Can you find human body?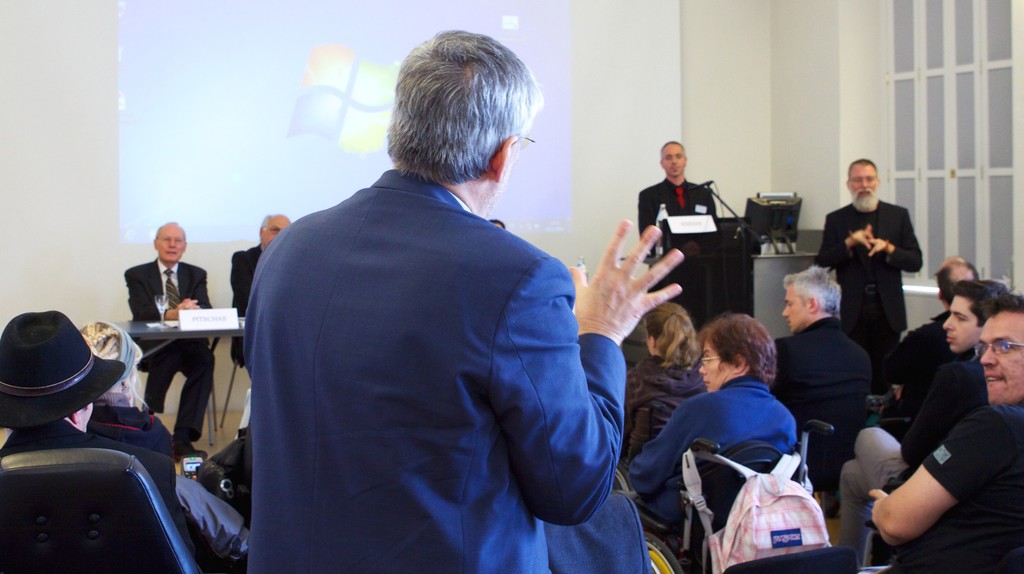
Yes, bounding box: x1=866, y1=296, x2=1023, y2=573.
